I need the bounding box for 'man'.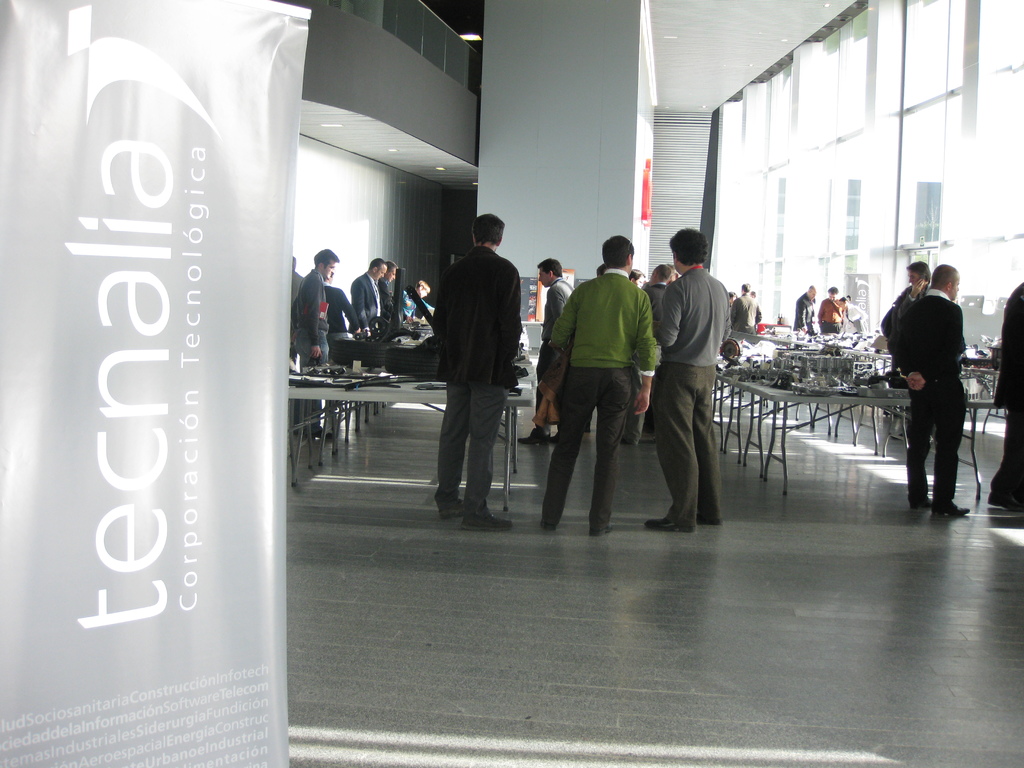
Here it is: <region>817, 286, 847, 337</region>.
